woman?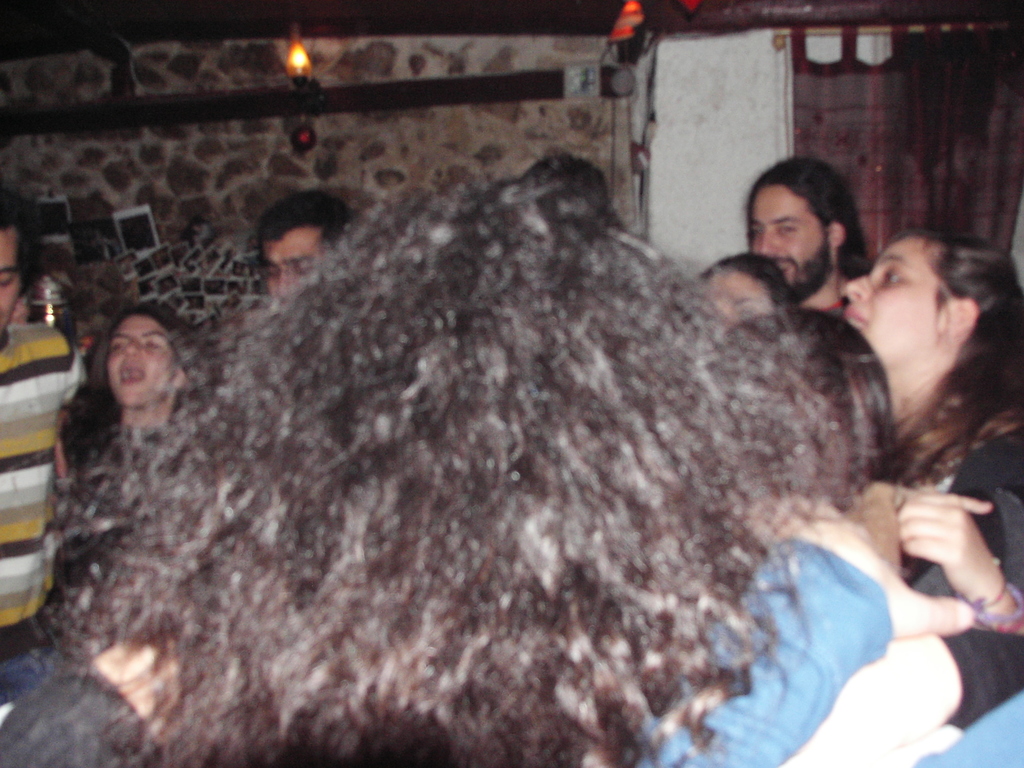
<bbox>58, 301, 195, 489</bbox>
